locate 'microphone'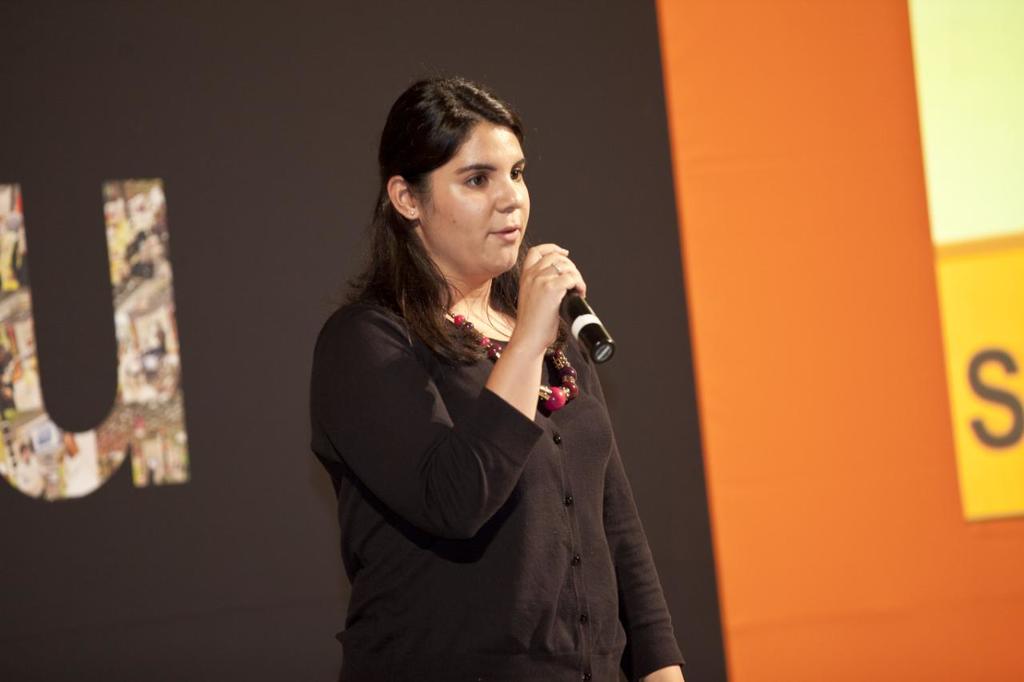
bbox(556, 289, 615, 362)
